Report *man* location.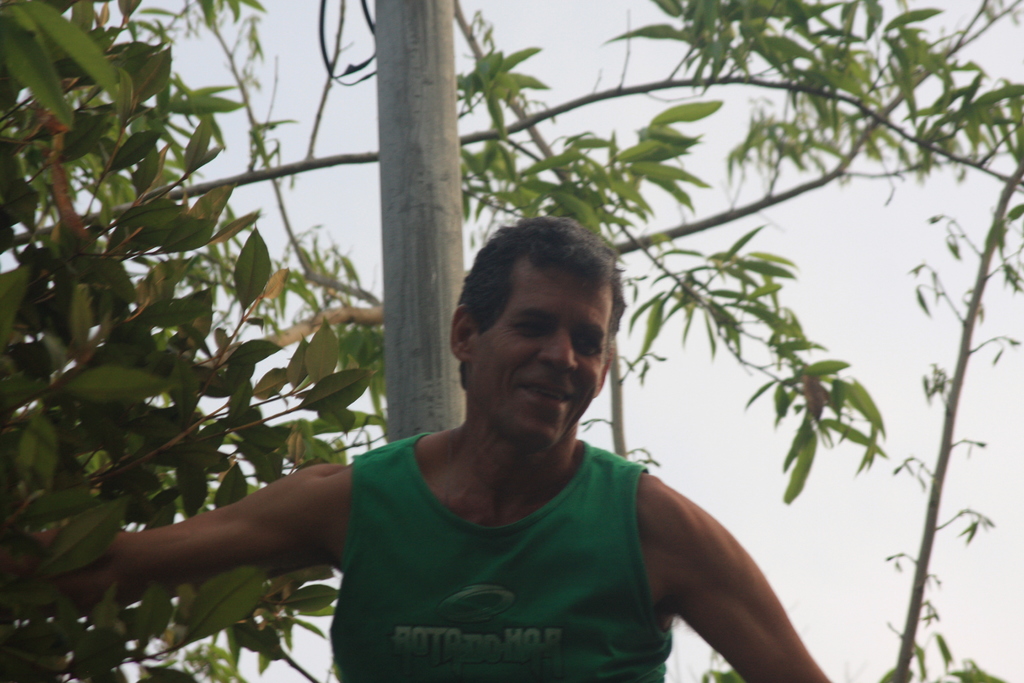
Report: bbox=[156, 195, 846, 679].
